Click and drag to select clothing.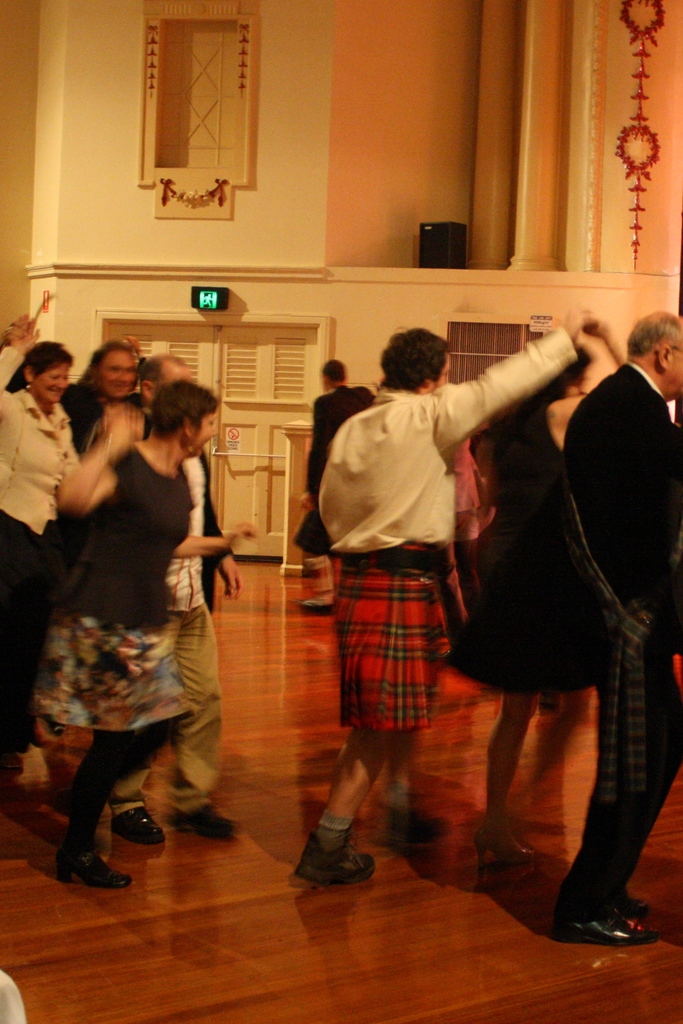
Selection: locate(424, 376, 587, 705).
